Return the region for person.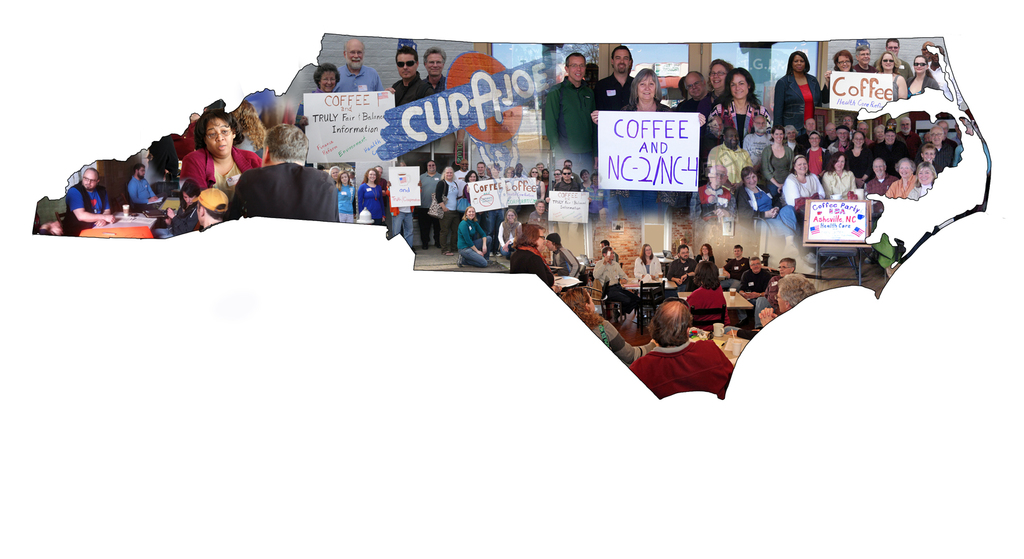
{"left": 756, "top": 256, "right": 797, "bottom": 330}.
